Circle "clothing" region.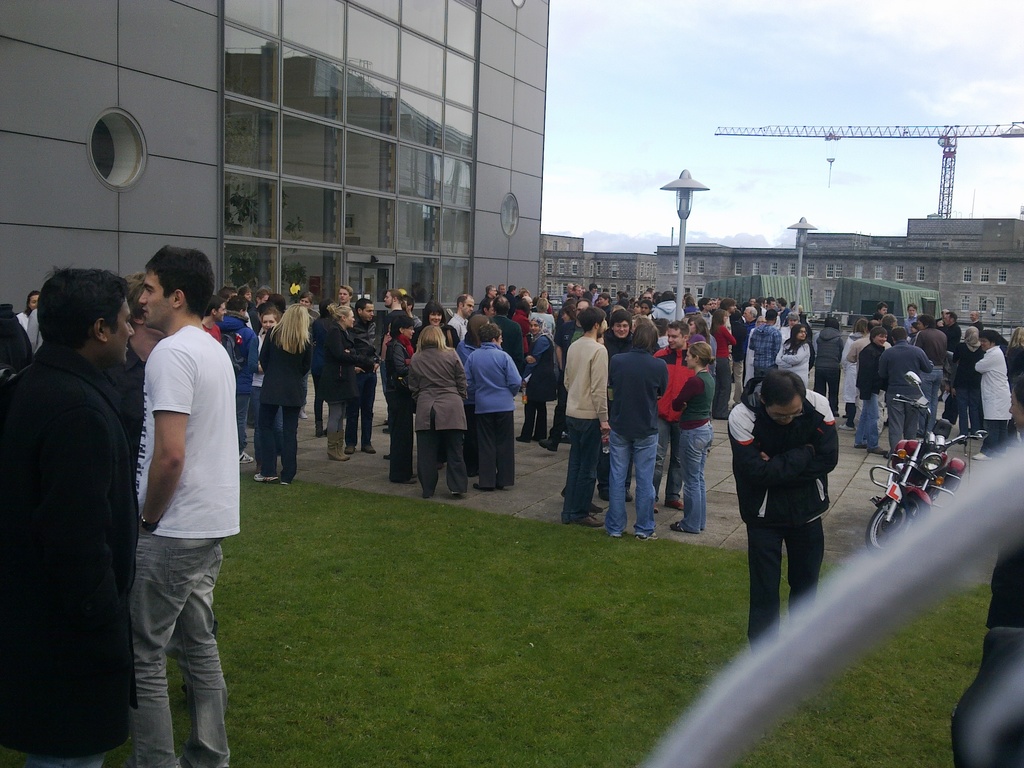
Region: 376/312/409/397.
